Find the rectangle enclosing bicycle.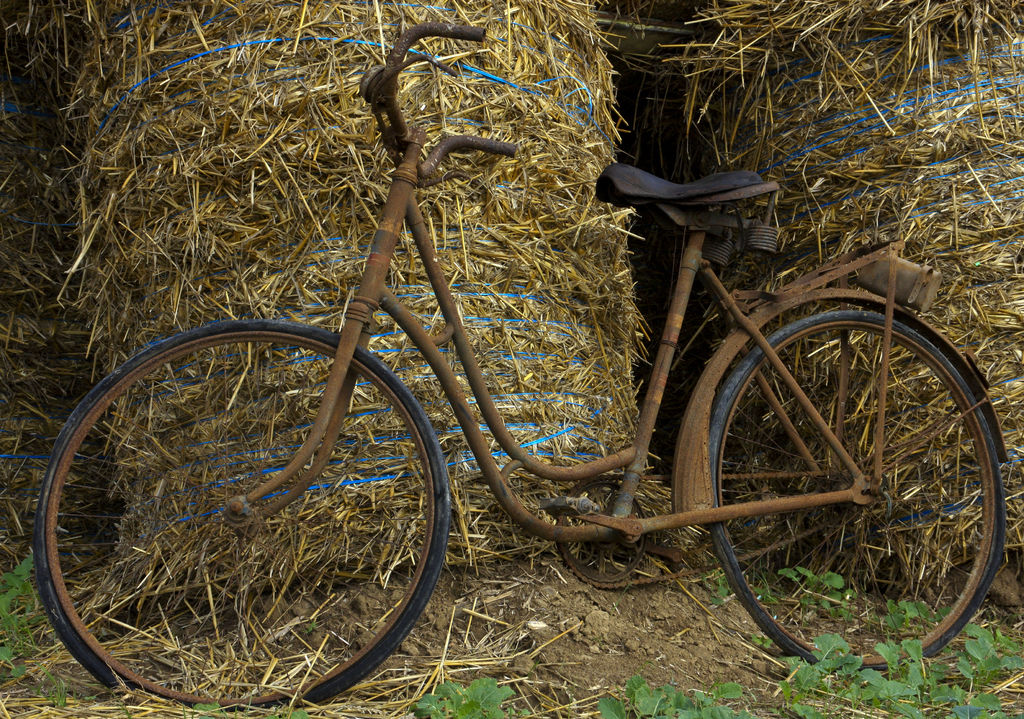
(15,39,1003,710).
